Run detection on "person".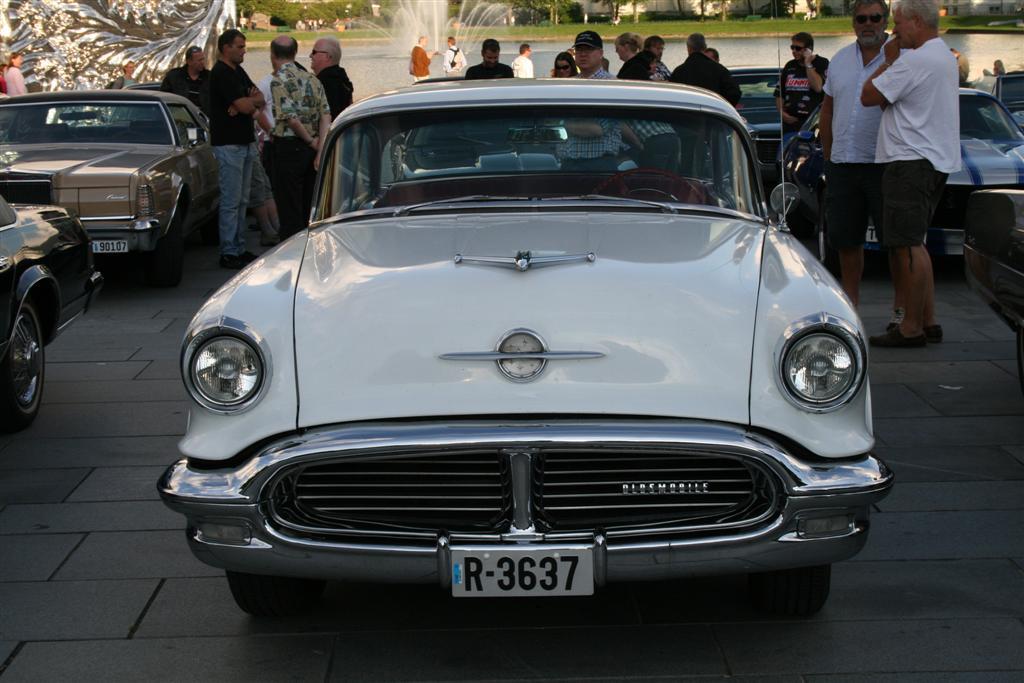
Result: {"left": 405, "top": 39, "right": 434, "bottom": 82}.
